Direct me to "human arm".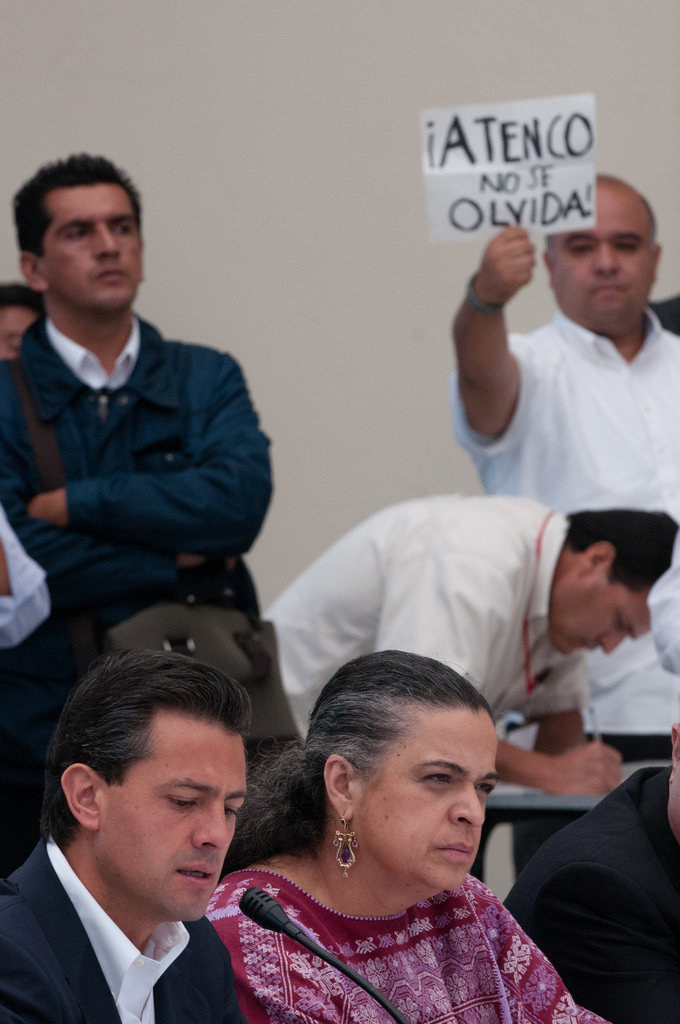
Direction: crop(375, 550, 624, 792).
